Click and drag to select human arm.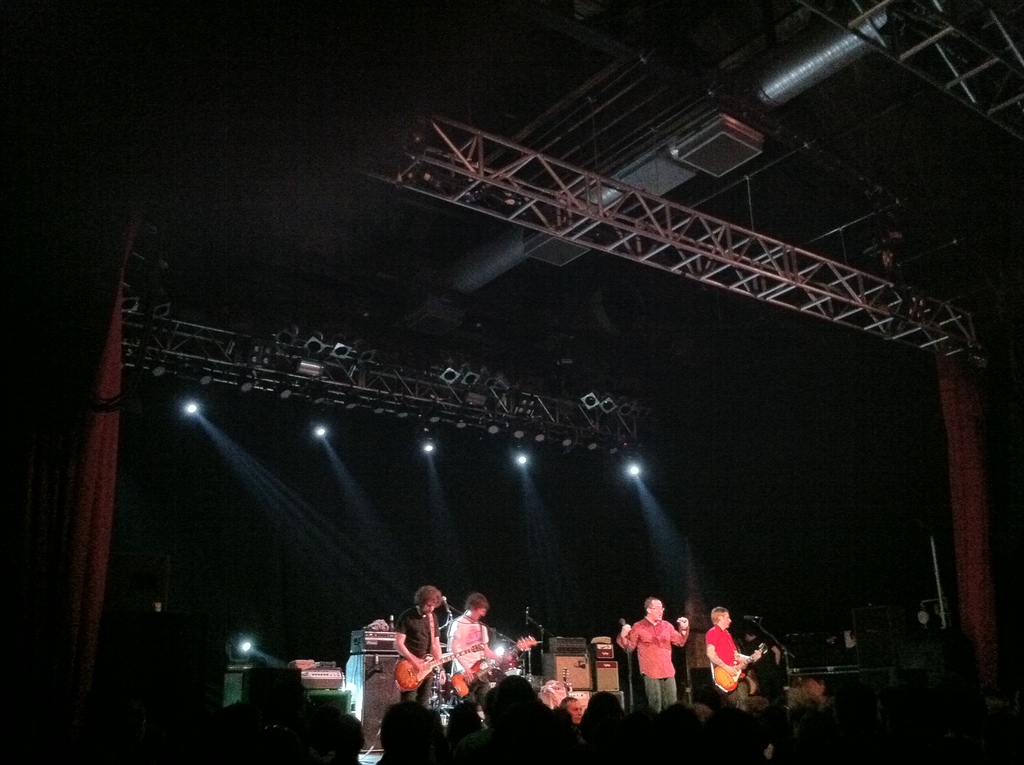
Selection: box=[451, 618, 469, 671].
